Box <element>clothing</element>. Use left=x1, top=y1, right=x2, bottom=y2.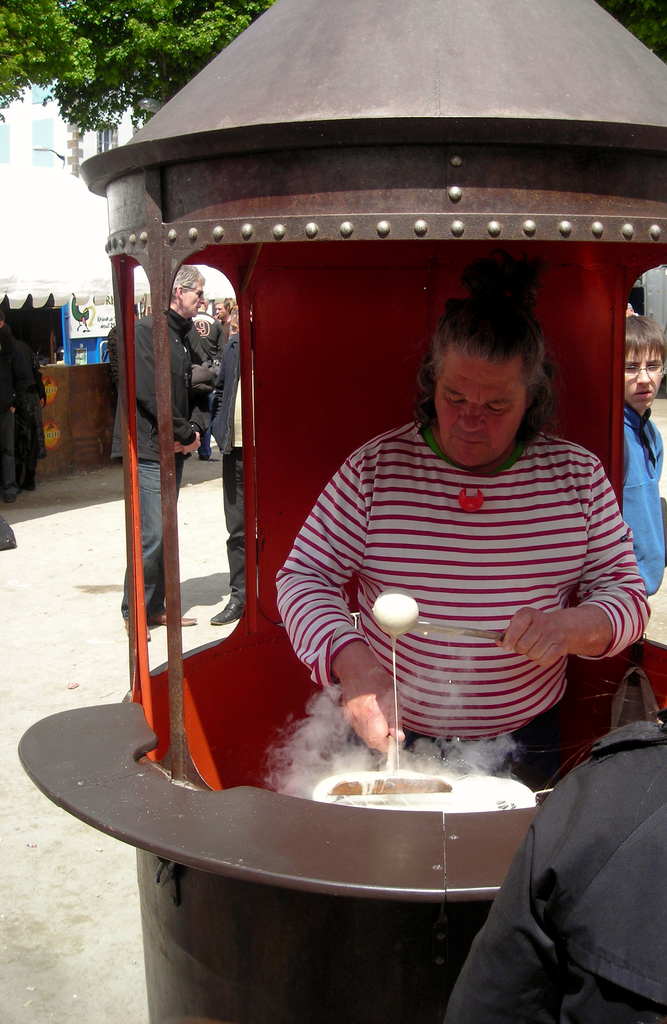
left=609, top=407, right=666, bottom=610.
